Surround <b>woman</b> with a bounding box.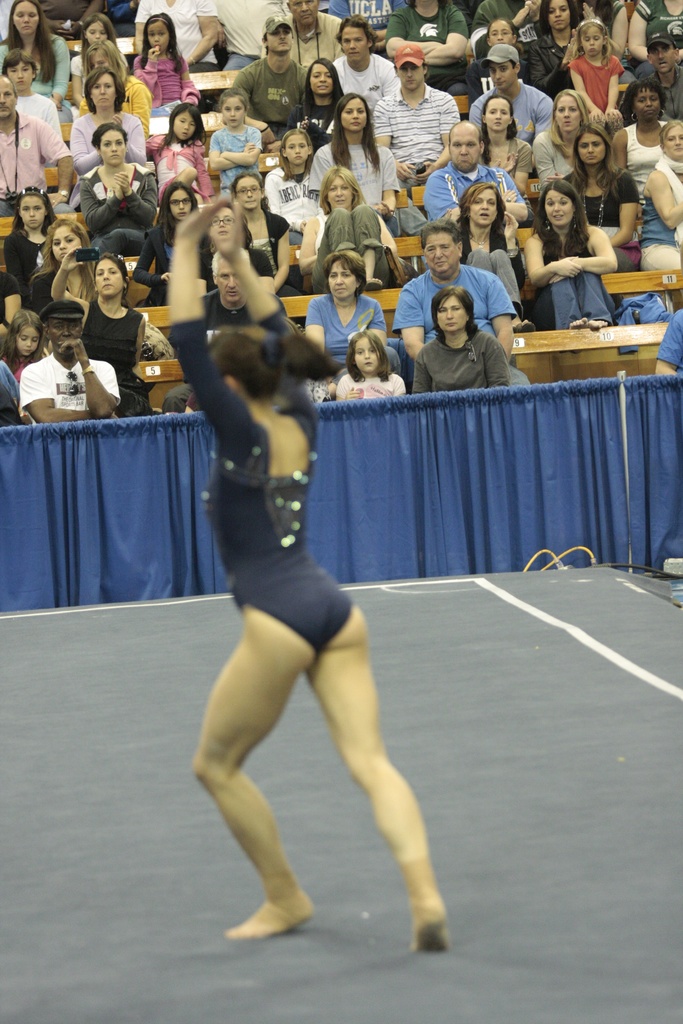
558,120,643,276.
